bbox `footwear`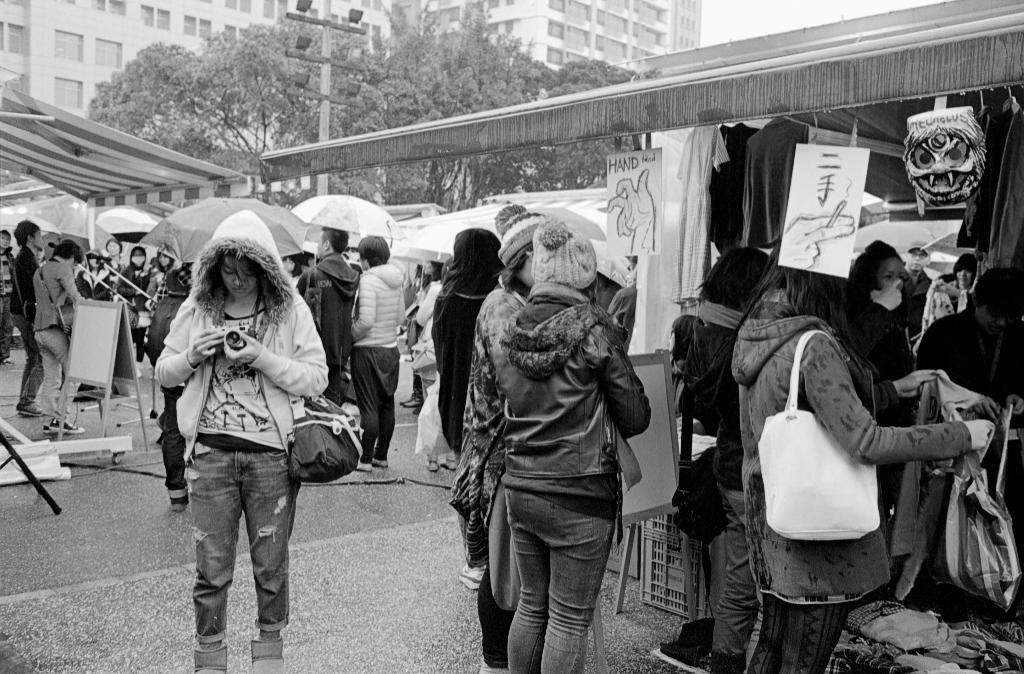
[168,490,192,511]
